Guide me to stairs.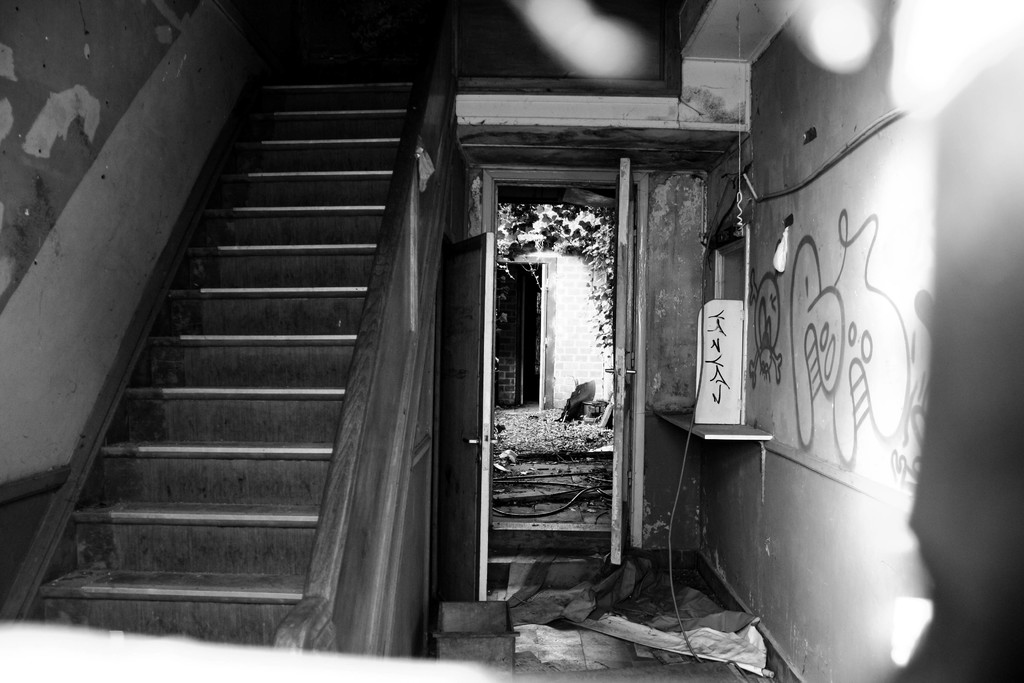
Guidance: 44/25/451/659.
